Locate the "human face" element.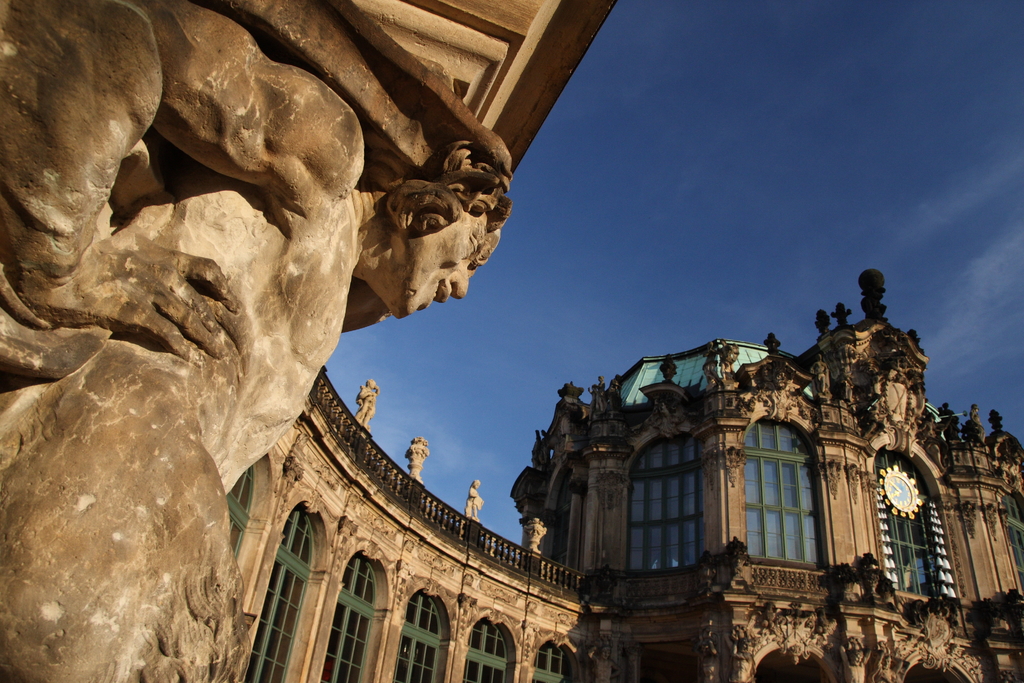
Element bbox: locate(389, 222, 503, 329).
